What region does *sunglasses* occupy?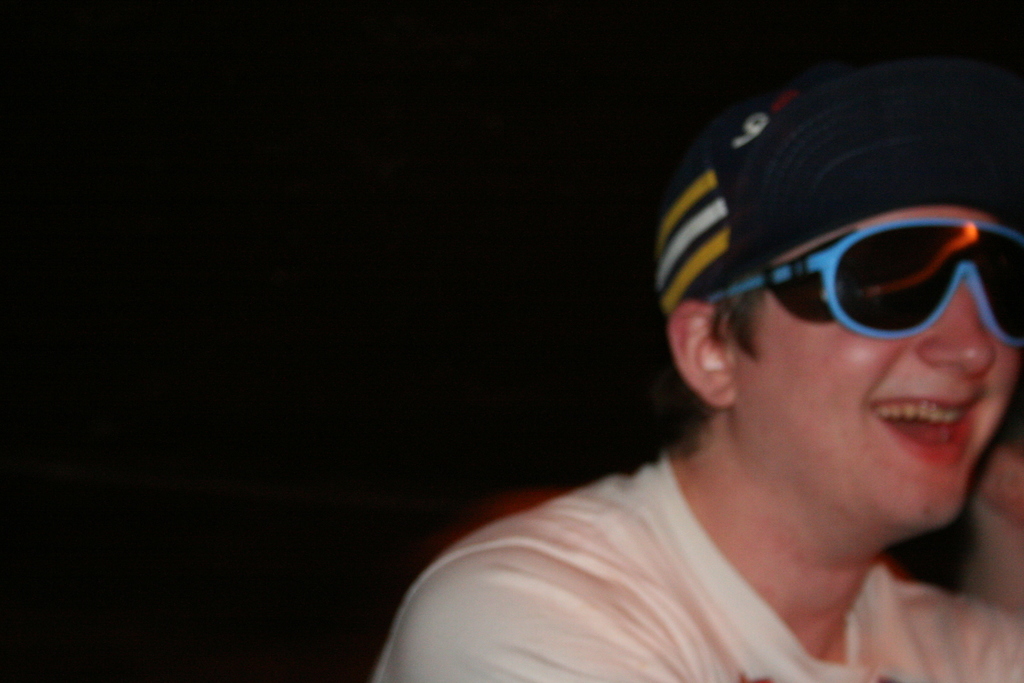
x1=706 y1=219 x2=1023 y2=352.
